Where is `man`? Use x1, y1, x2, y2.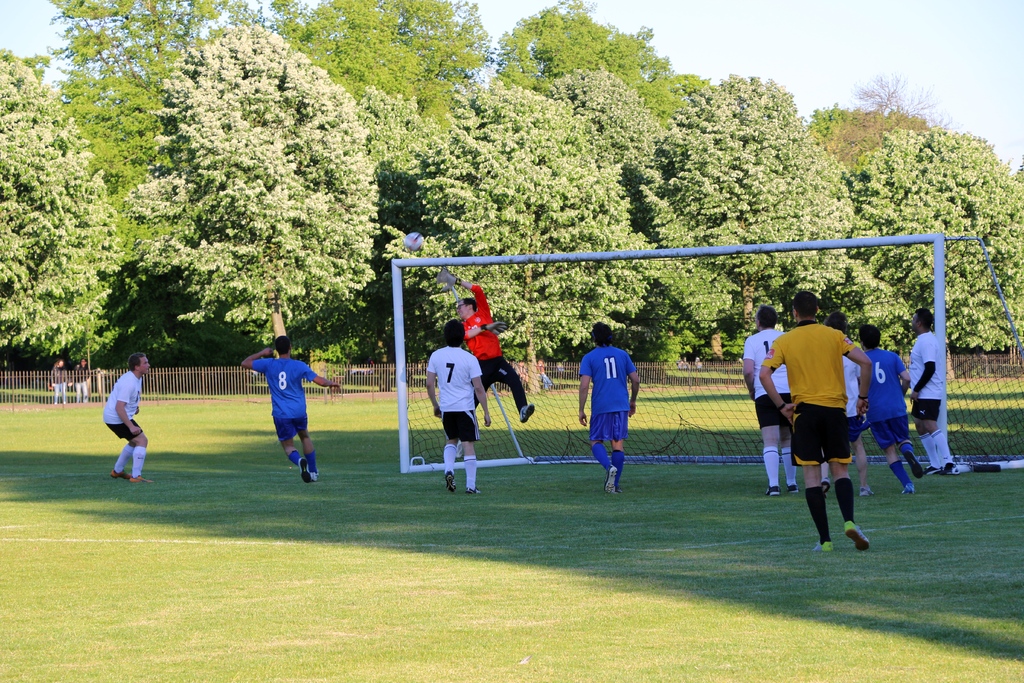
90, 354, 154, 488.
